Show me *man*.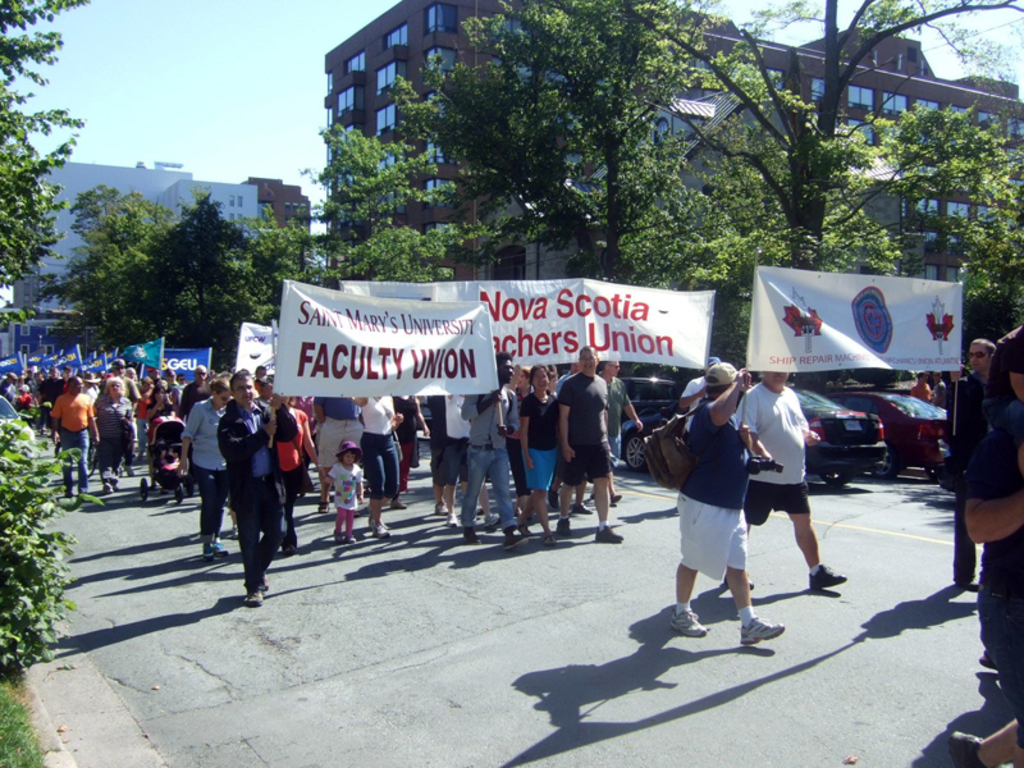
*man* is here: BBox(664, 360, 785, 644).
